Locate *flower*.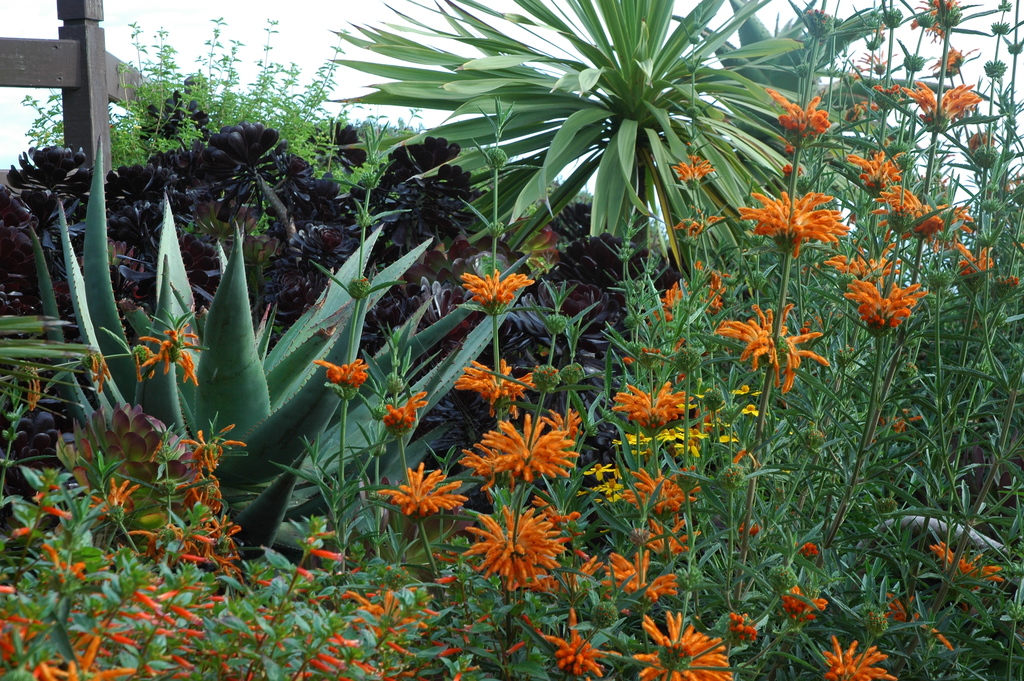
Bounding box: x1=311 y1=356 x2=369 y2=379.
